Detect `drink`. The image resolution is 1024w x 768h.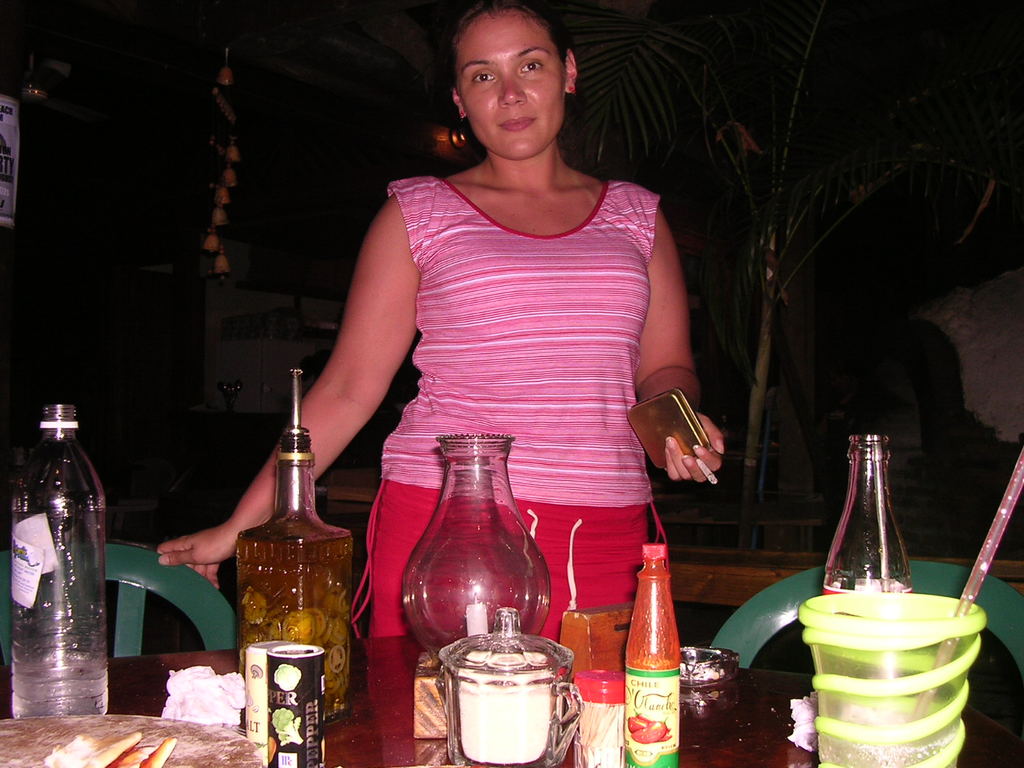
(left=232, top=435, right=353, bottom=730).
